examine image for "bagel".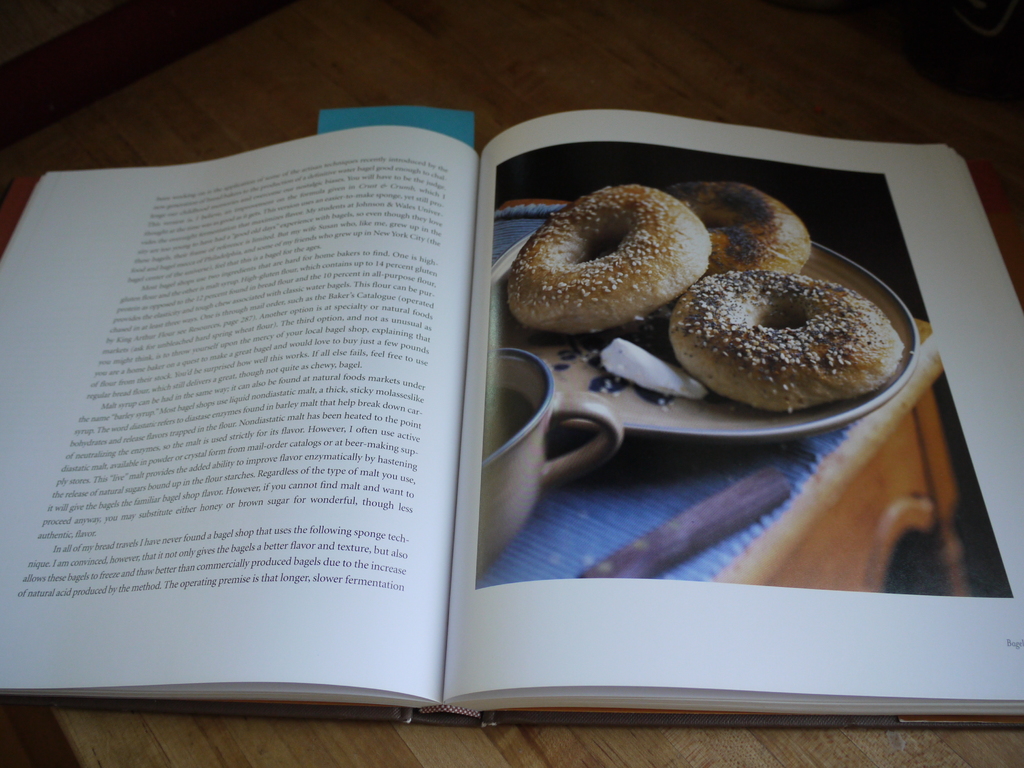
Examination result: bbox(677, 180, 807, 271).
